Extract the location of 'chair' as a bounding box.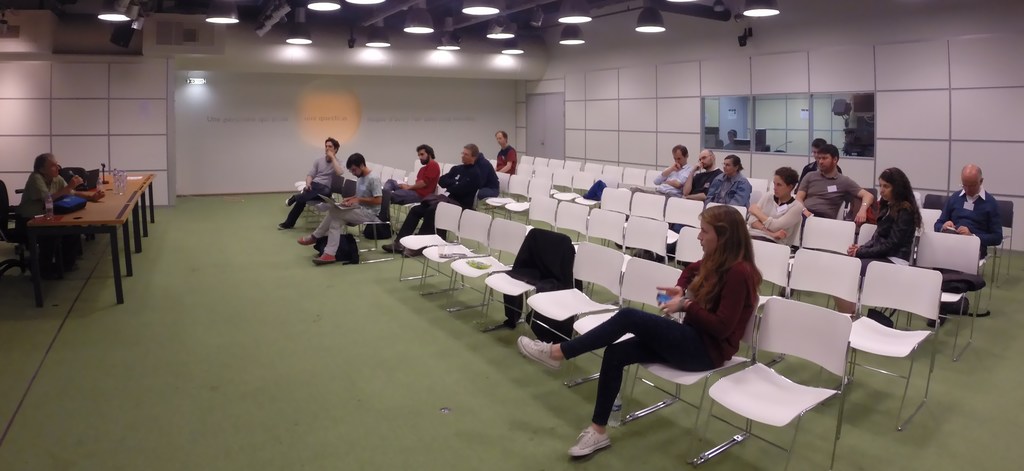
552 198 585 240.
